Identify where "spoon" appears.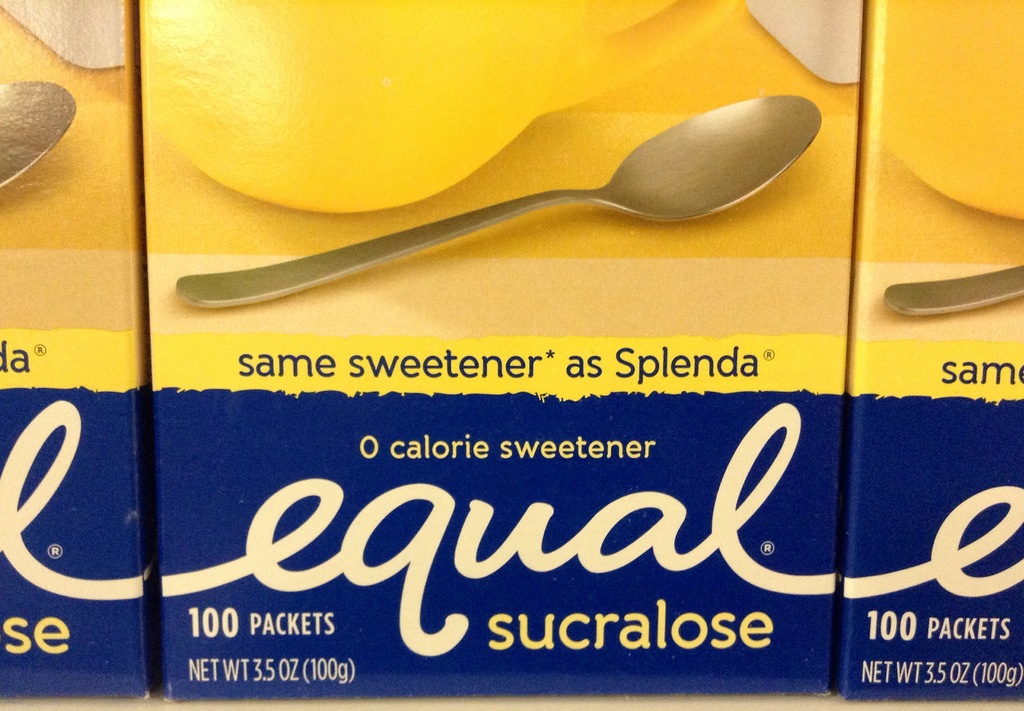
Appears at (x1=175, y1=96, x2=824, y2=308).
